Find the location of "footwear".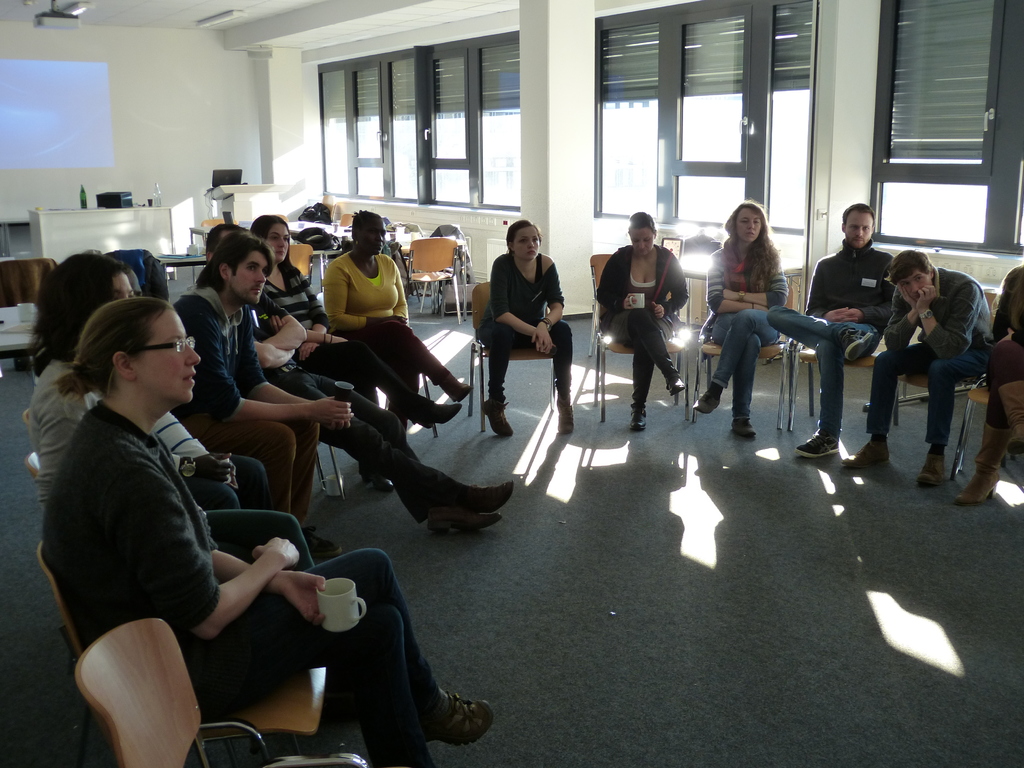
Location: l=298, t=525, r=342, b=556.
